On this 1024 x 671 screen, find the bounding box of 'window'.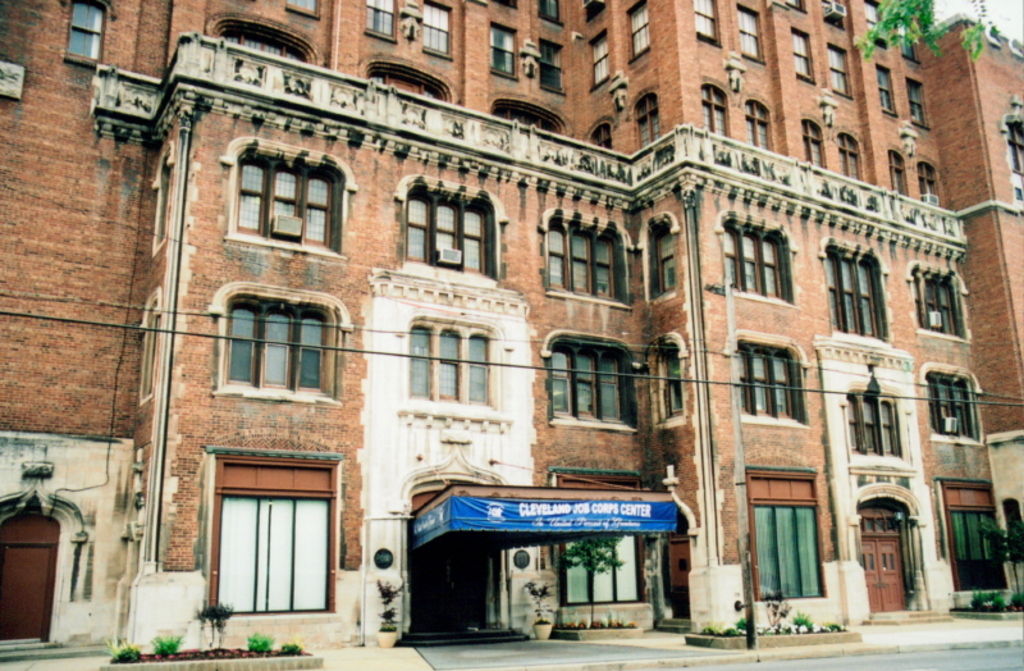
Bounding box: x1=746, y1=512, x2=818, y2=598.
